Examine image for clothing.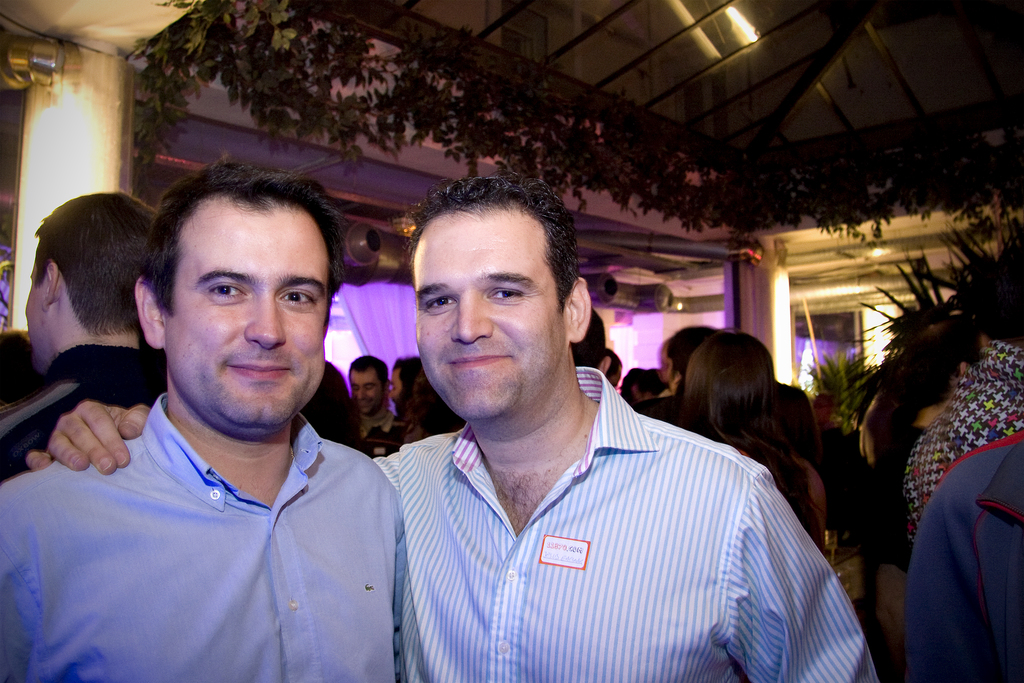
Examination result: (300,415,371,460).
